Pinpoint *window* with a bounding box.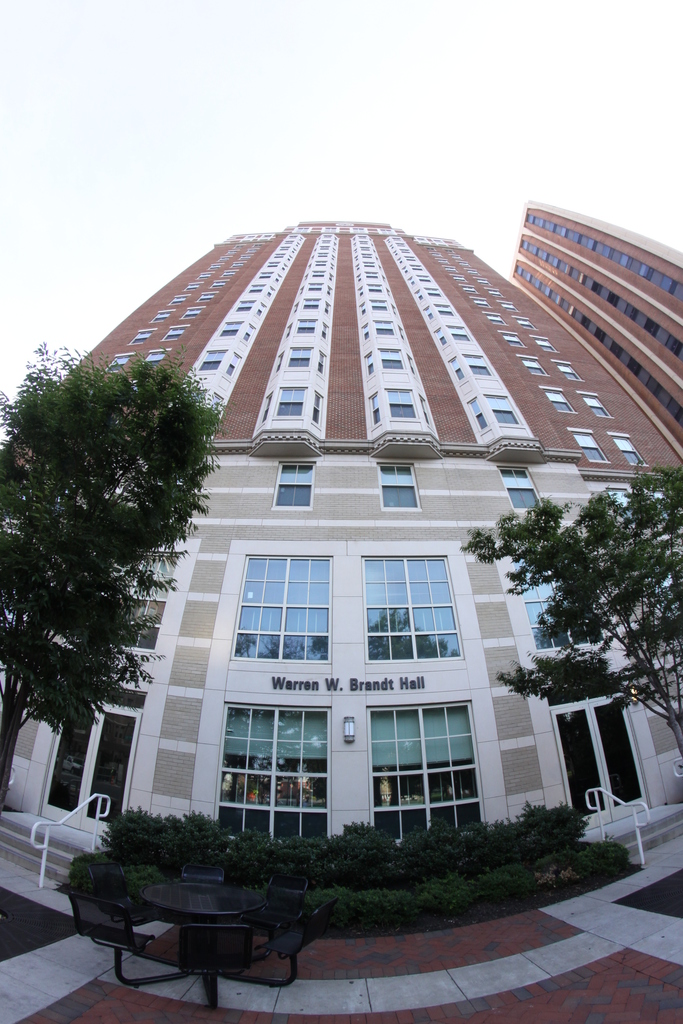
(313,268,322,280).
